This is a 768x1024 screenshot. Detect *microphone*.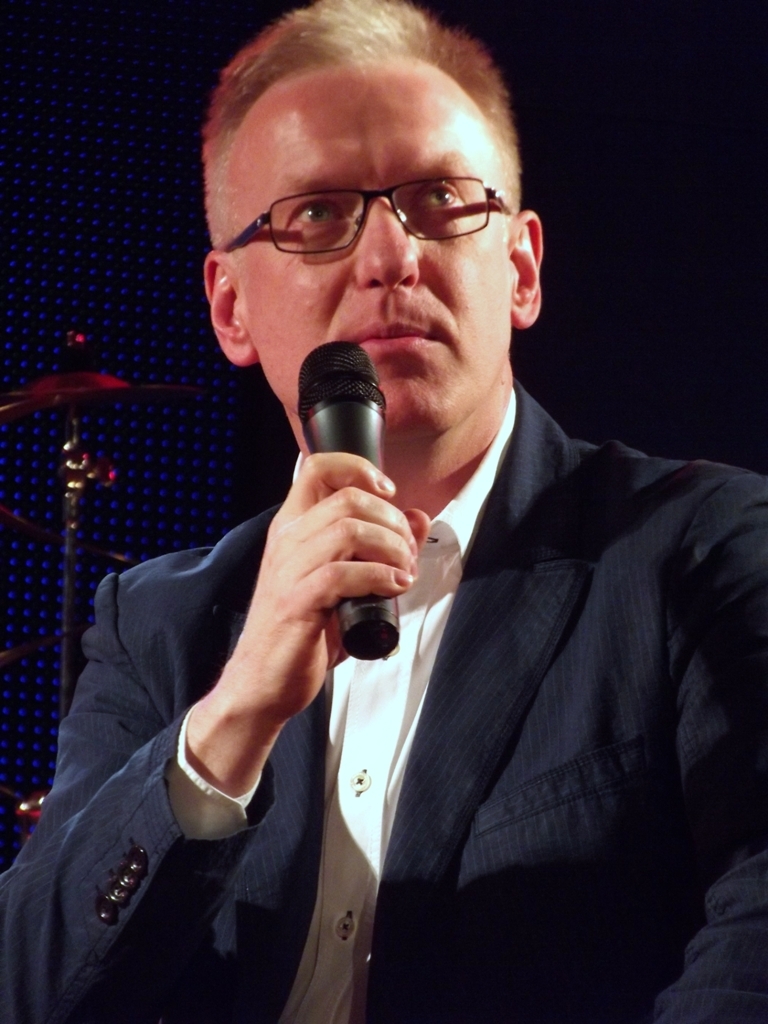
pyautogui.locateOnScreen(293, 340, 383, 663).
